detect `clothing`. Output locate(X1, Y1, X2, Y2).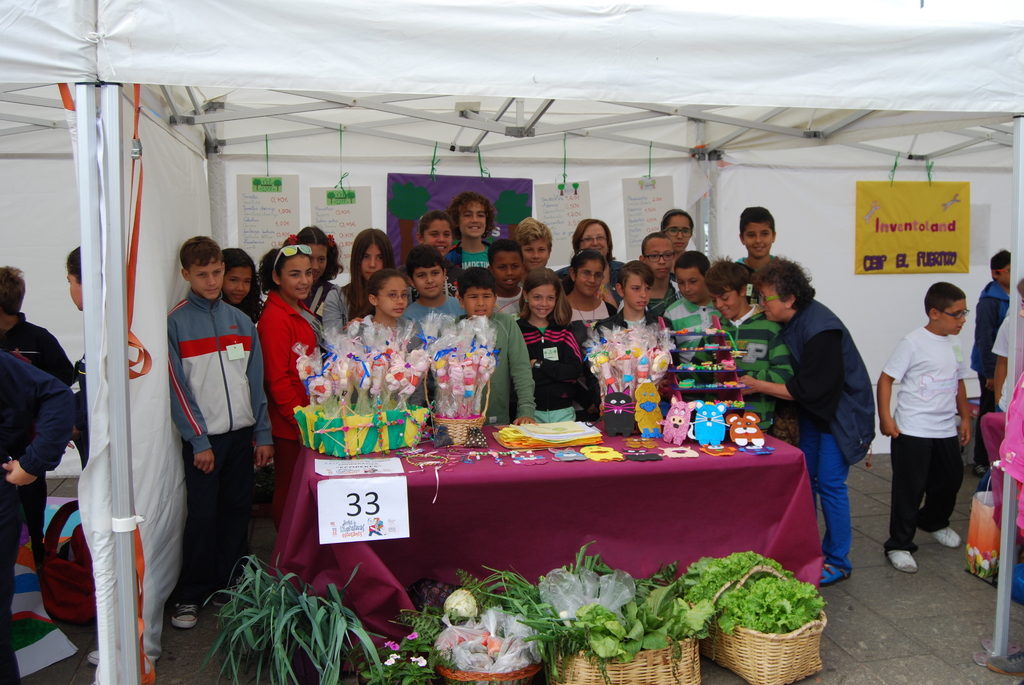
locate(353, 311, 419, 346).
